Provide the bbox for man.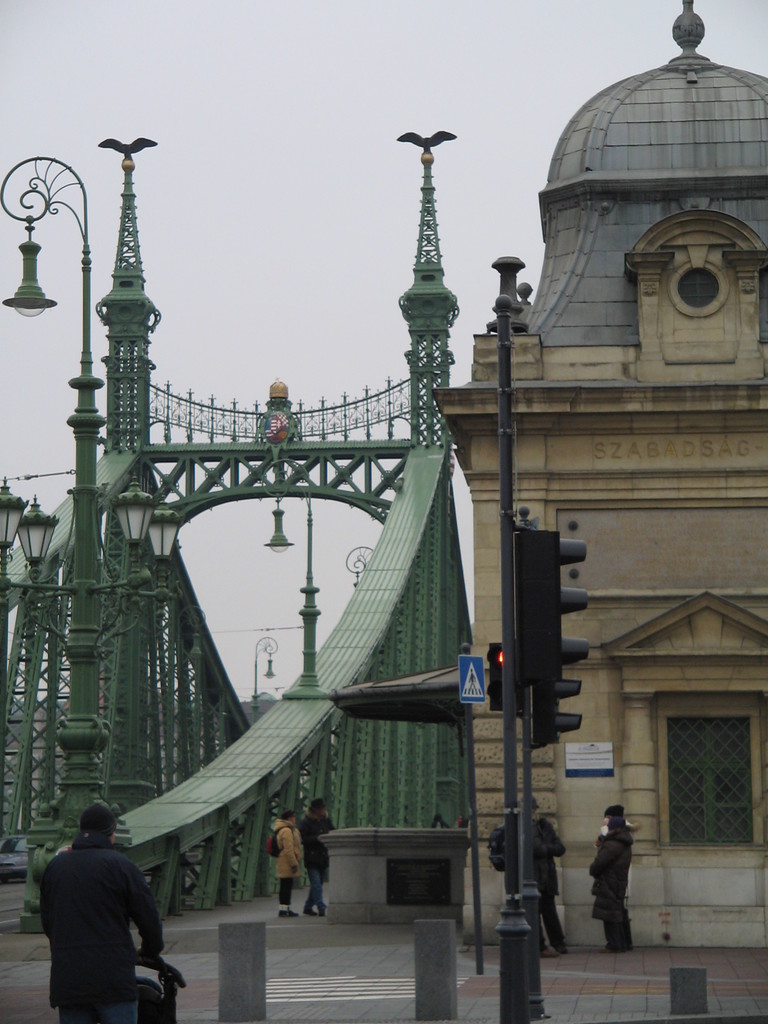
box(301, 797, 335, 916).
